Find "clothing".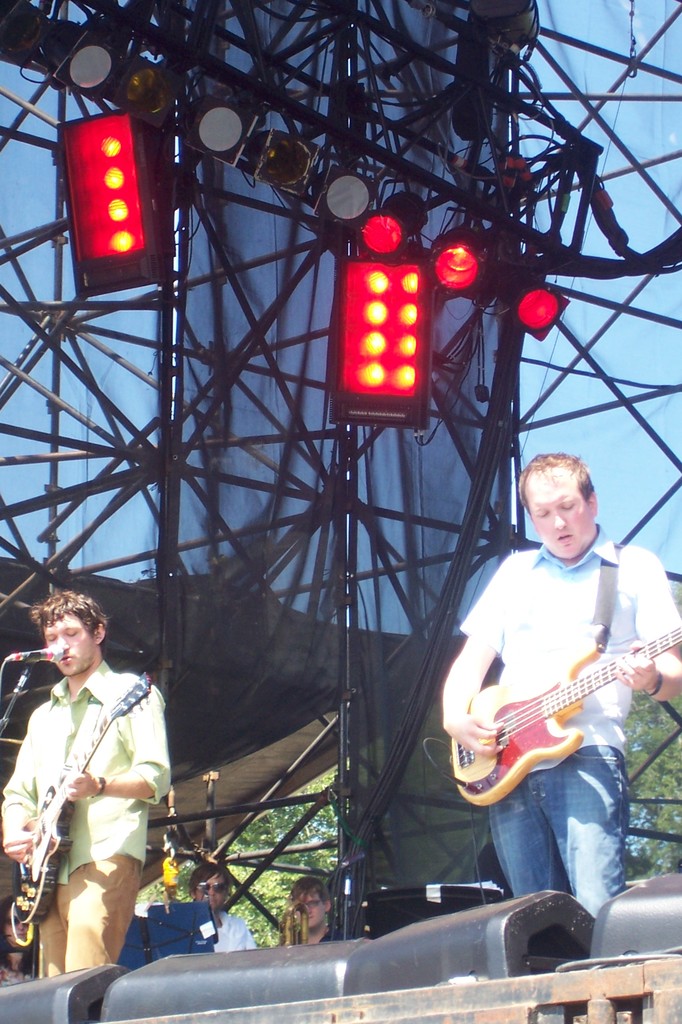
0:662:170:973.
